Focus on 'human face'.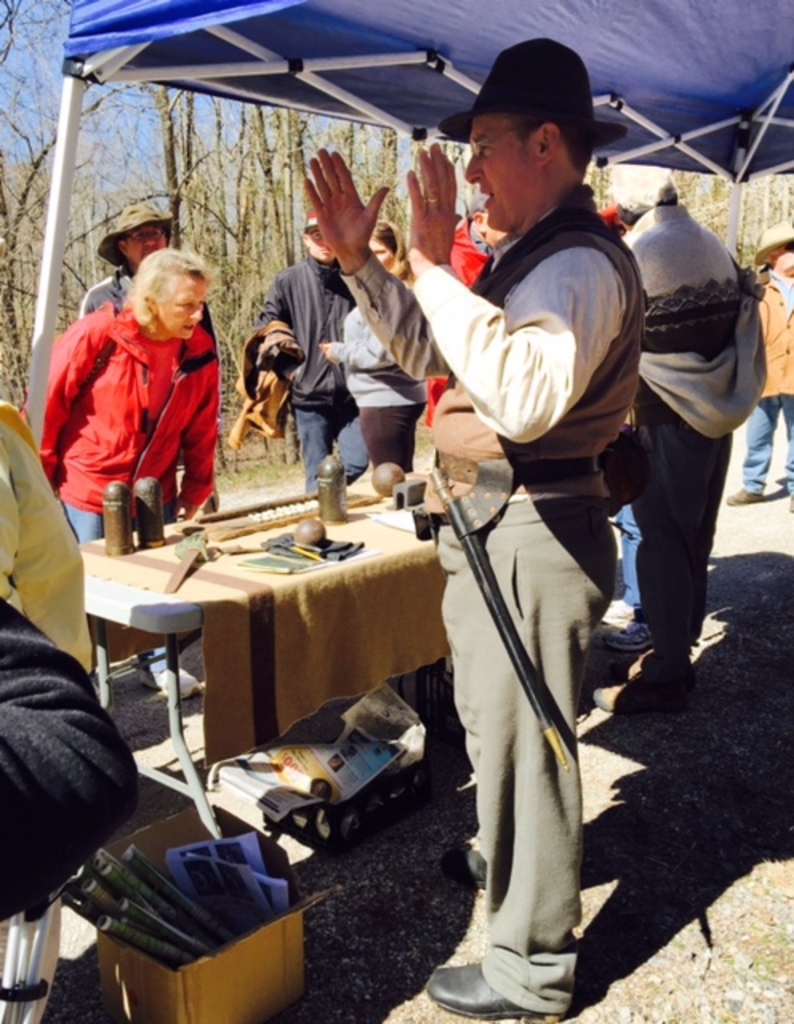
Focused at x1=307 y1=226 x2=330 y2=262.
